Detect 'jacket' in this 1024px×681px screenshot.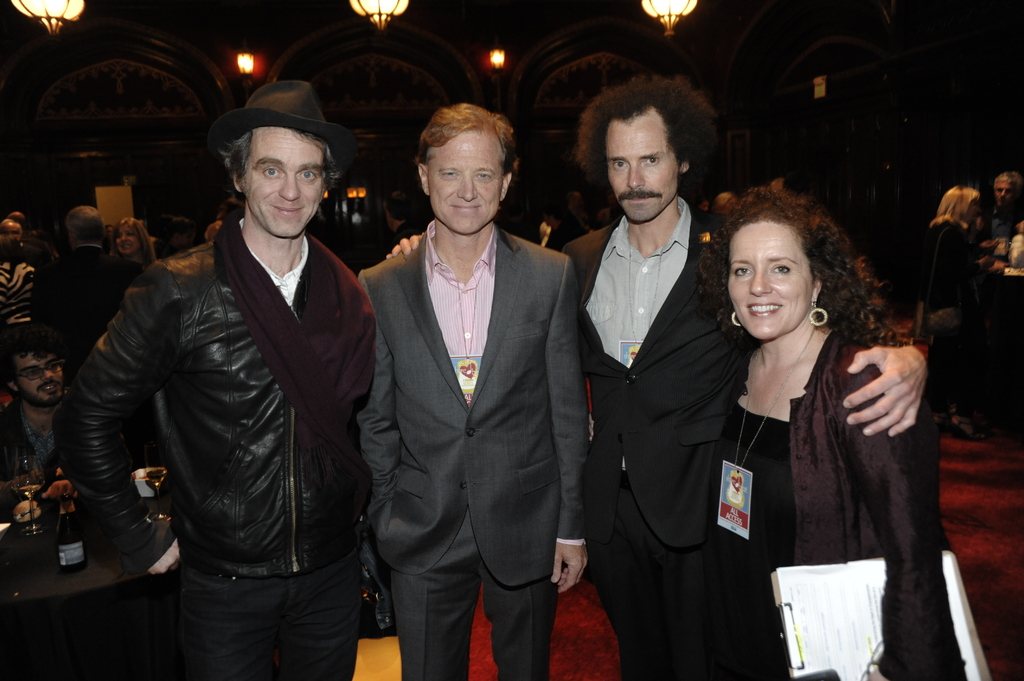
Detection: bbox=[69, 106, 373, 609].
